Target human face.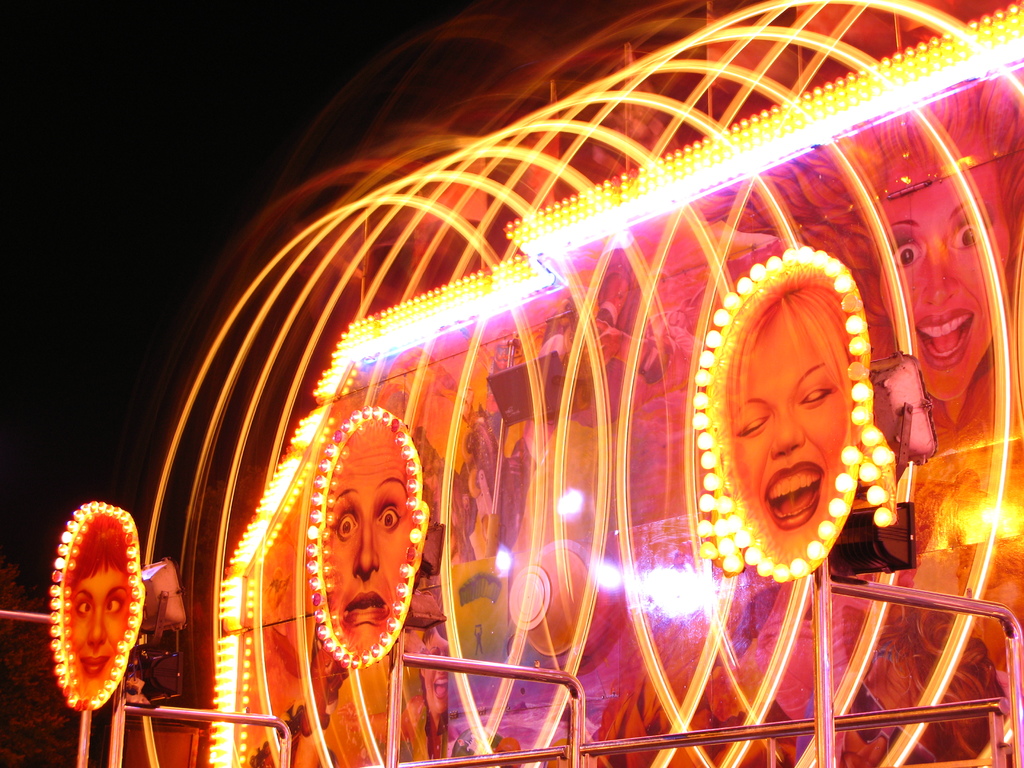
Target region: region(76, 561, 133, 698).
